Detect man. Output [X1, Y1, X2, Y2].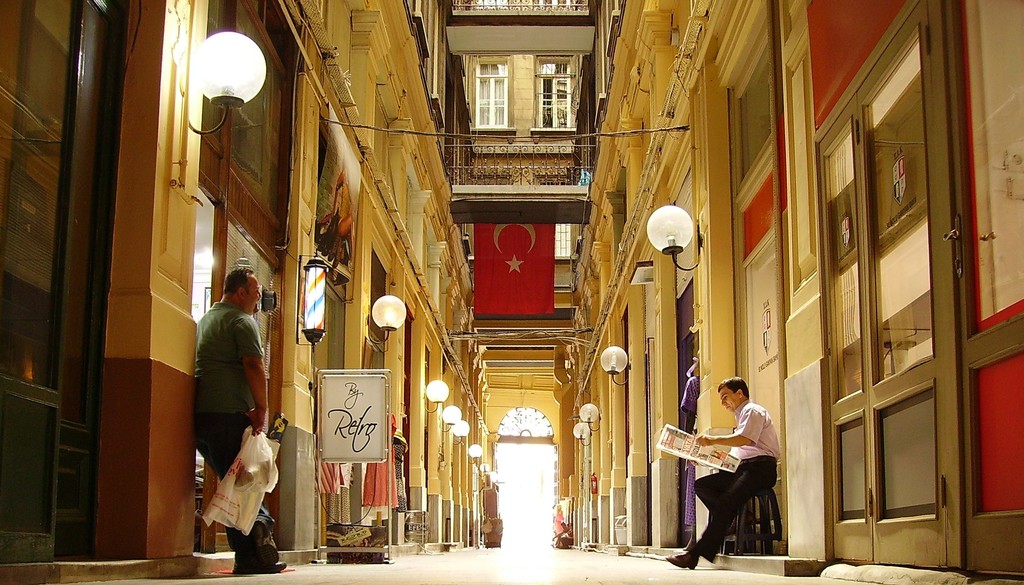
[688, 383, 793, 570].
